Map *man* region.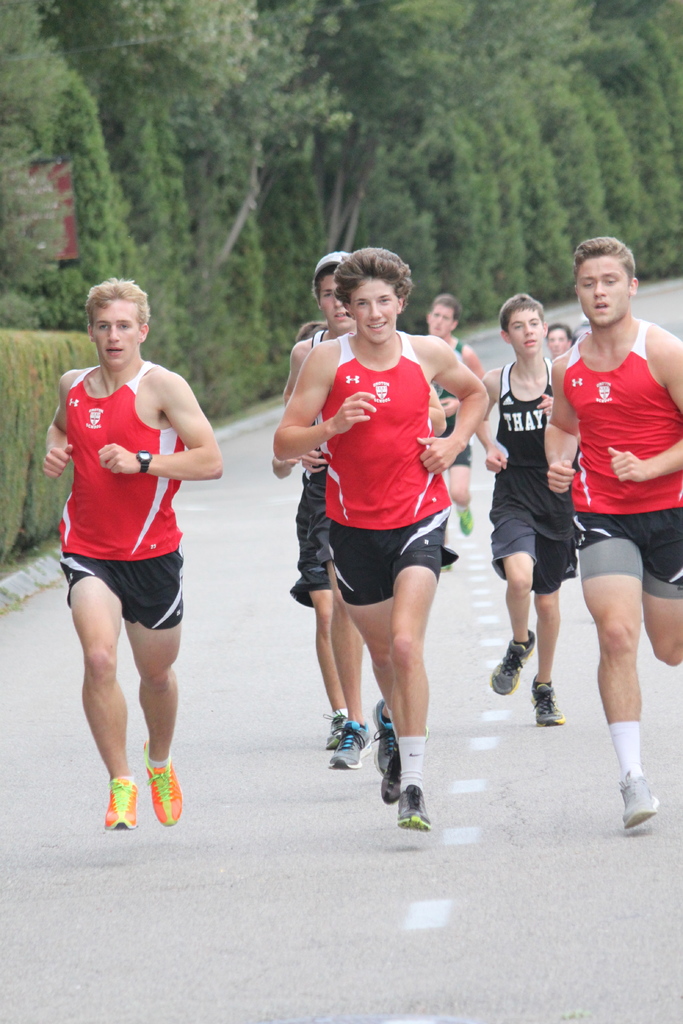
Mapped to [470, 280, 582, 732].
